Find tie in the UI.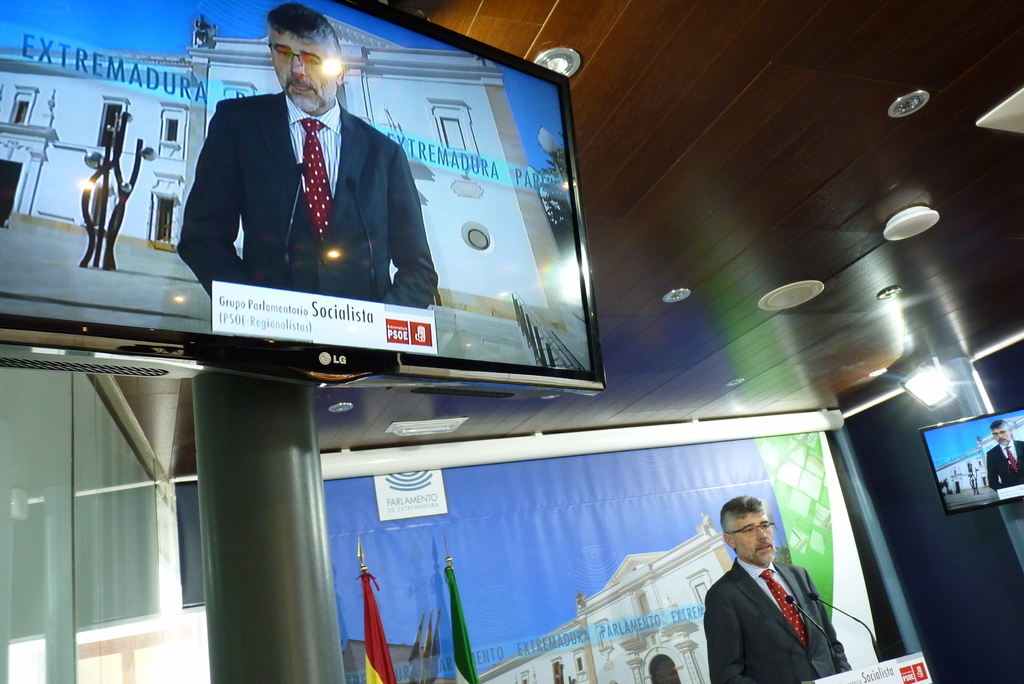
UI element at box=[1007, 446, 1023, 476].
